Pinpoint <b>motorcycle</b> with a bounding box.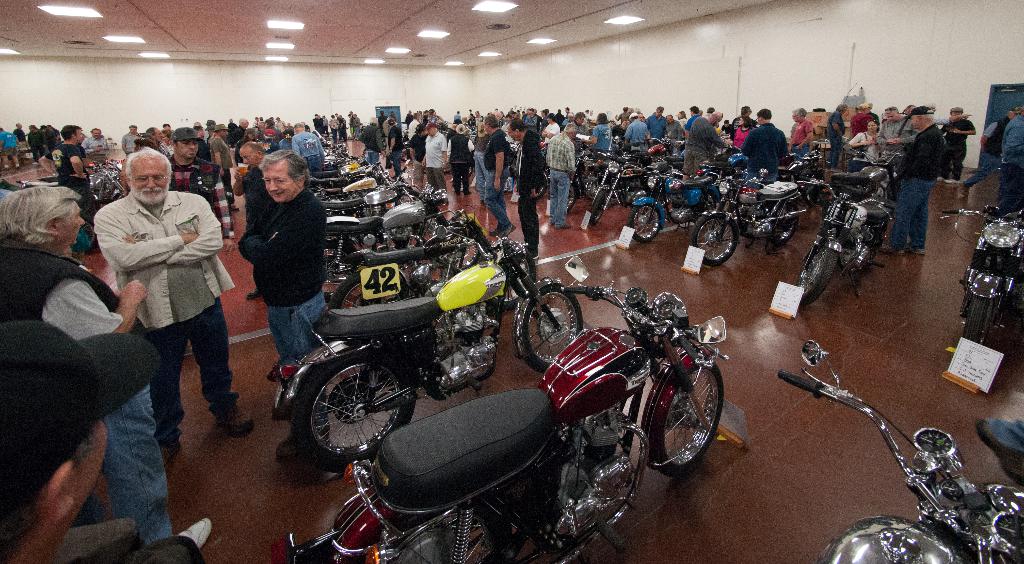
x1=596 y1=133 x2=658 y2=222.
